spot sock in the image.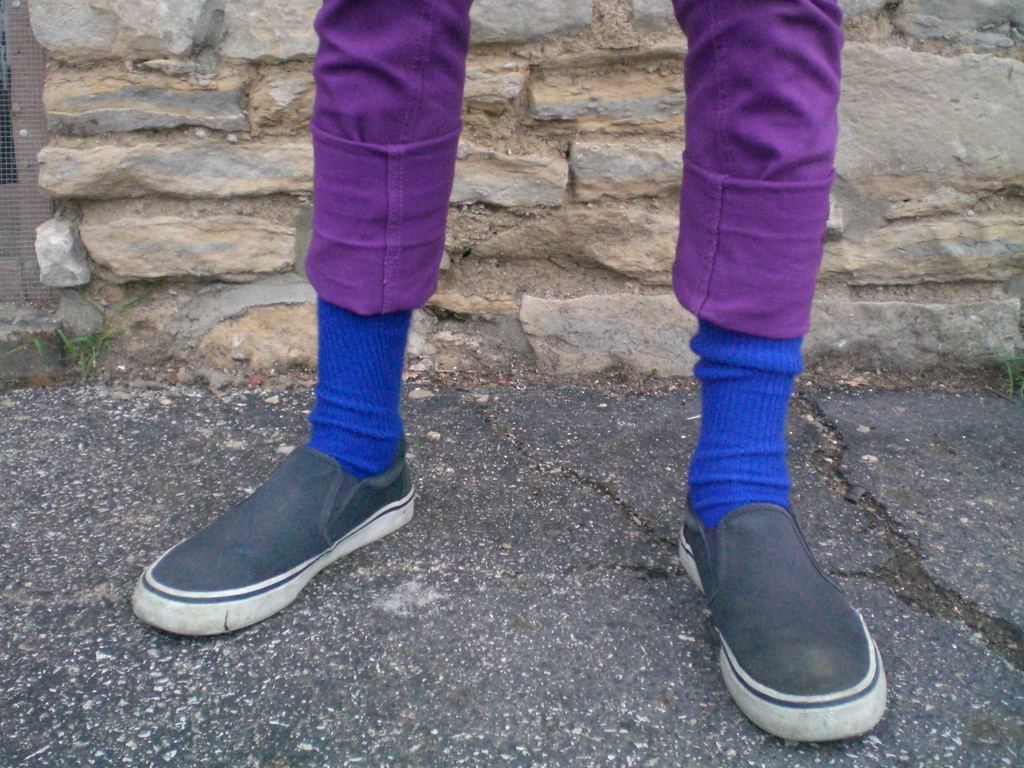
sock found at 681:320:805:534.
